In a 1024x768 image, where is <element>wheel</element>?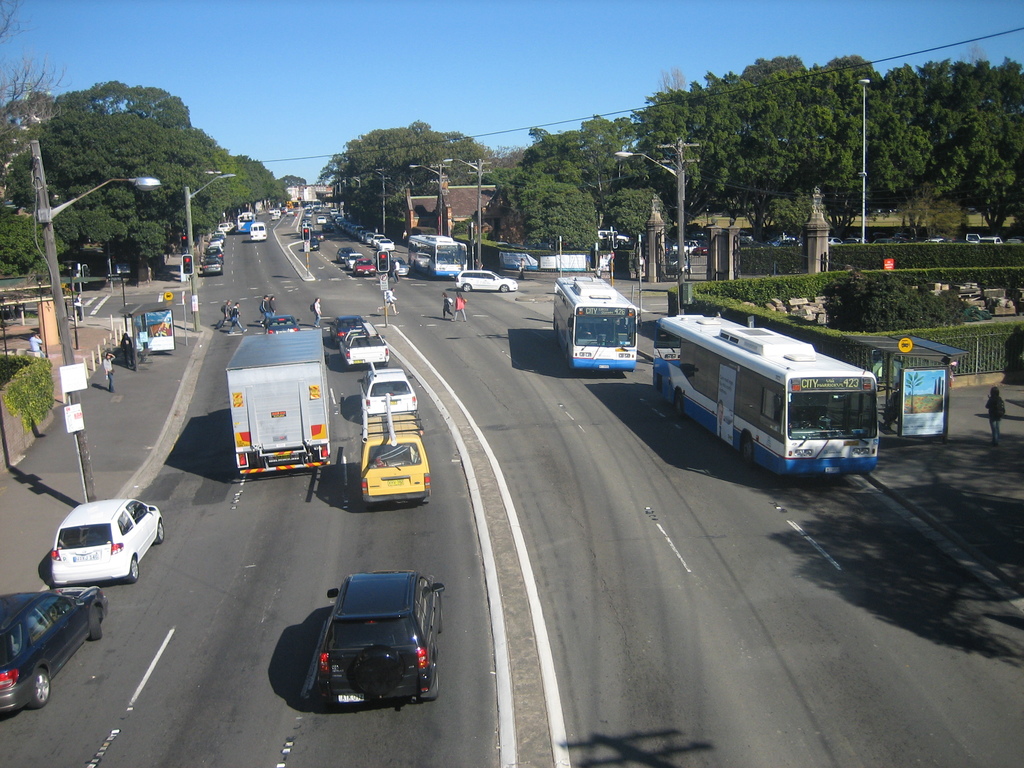
detection(738, 429, 754, 465).
